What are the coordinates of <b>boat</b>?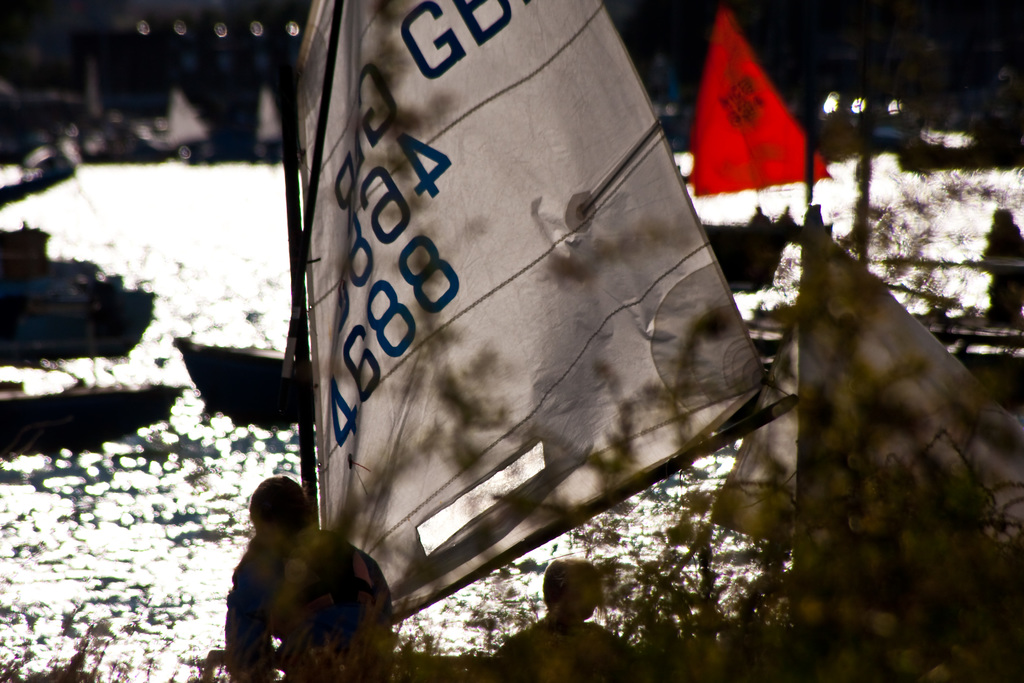
(x1=285, y1=0, x2=1023, y2=682).
